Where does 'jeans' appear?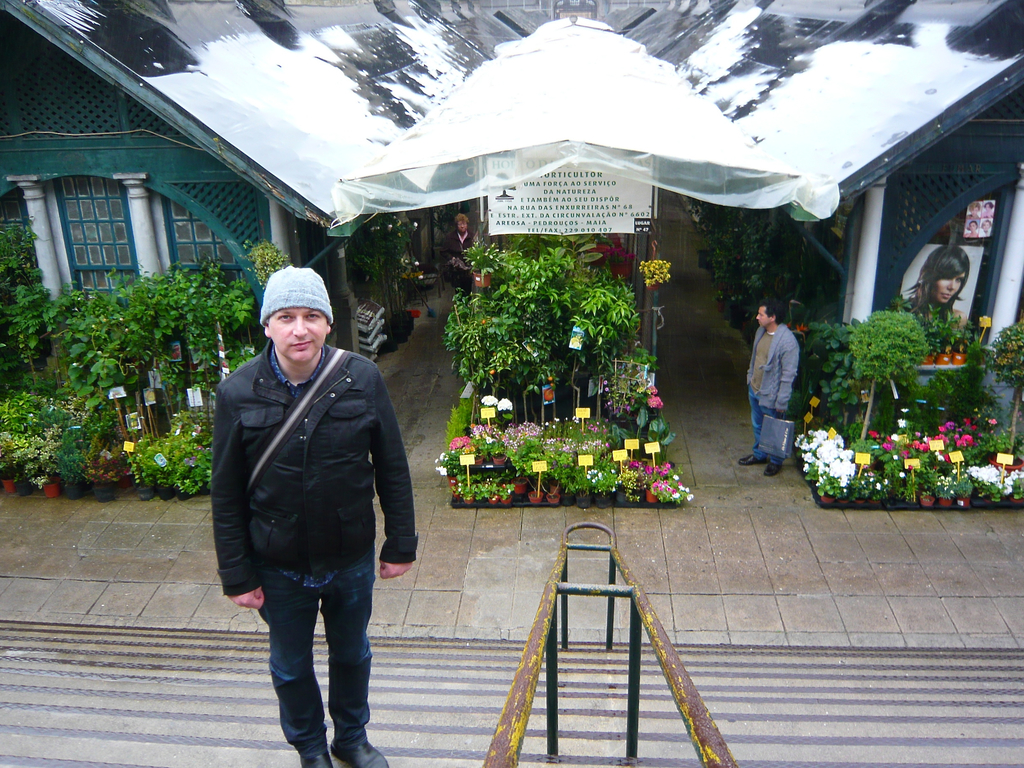
Appears at [239,548,380,750].
